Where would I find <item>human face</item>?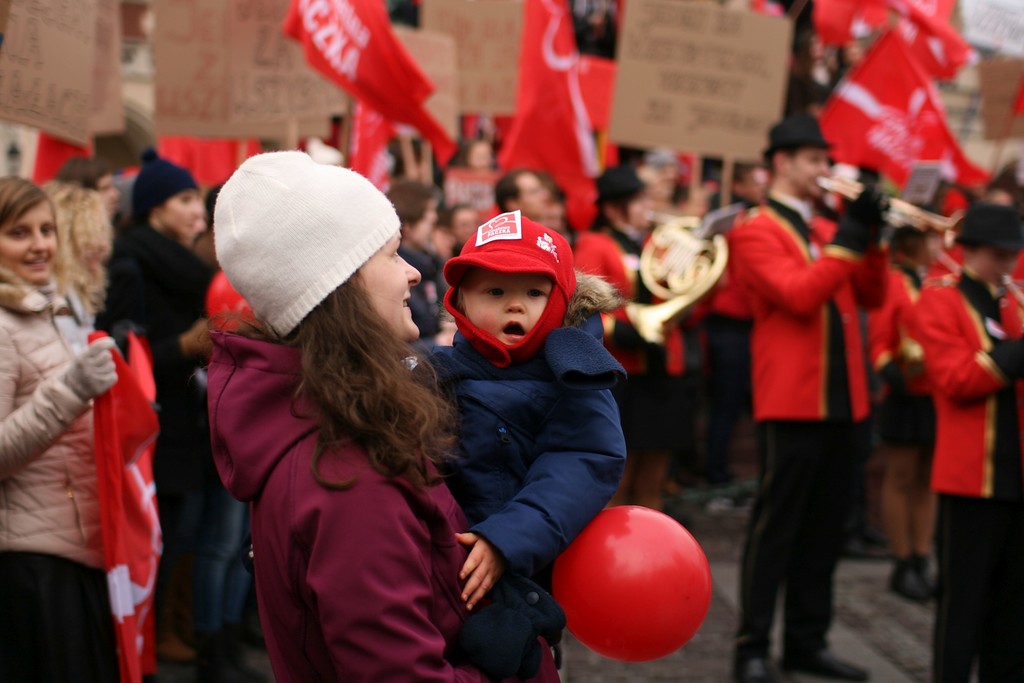
At 456:265:559:348.
